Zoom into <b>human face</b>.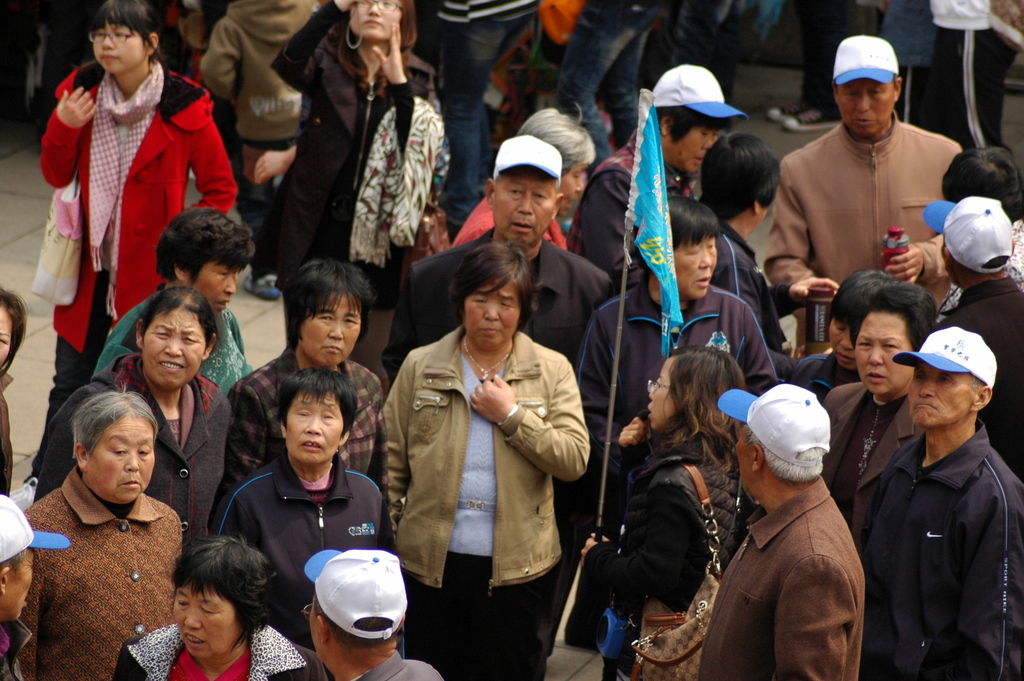
Zoom target: (x1=823, y1=313, x2=857, y2=367).
